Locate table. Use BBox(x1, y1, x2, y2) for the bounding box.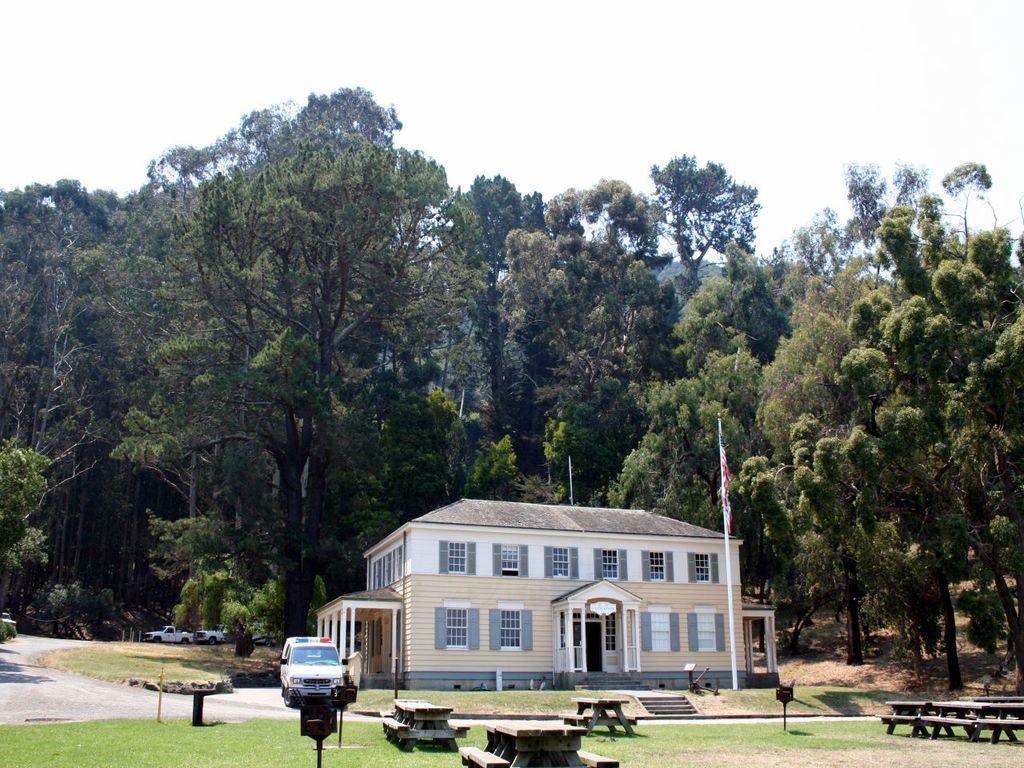
BBox(883, 696, 1023, 742).
